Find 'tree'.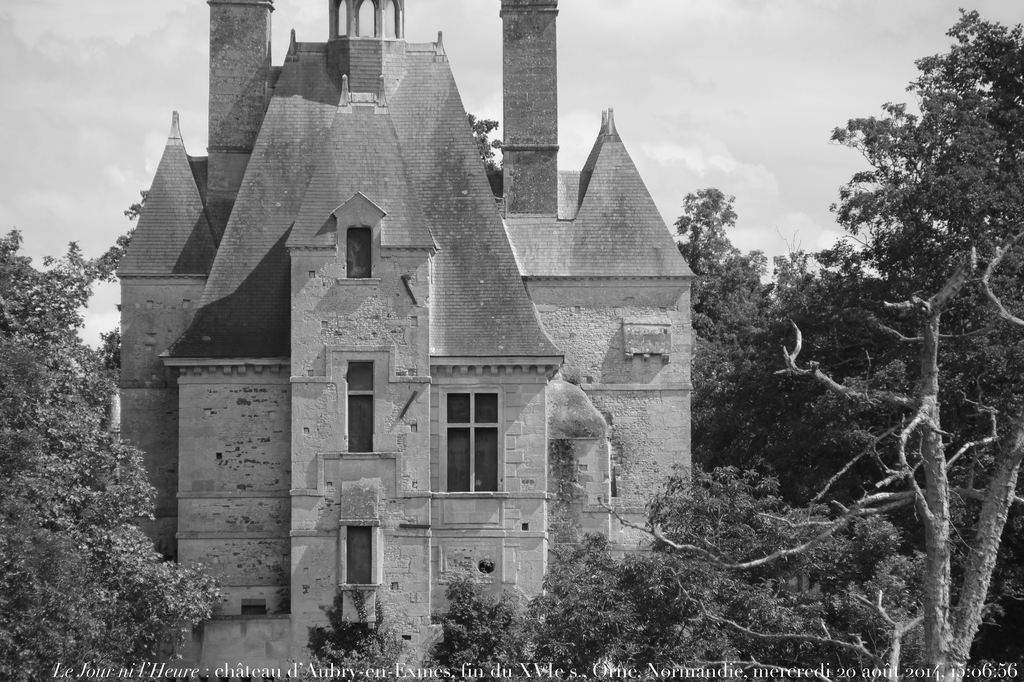
<box>657,176,784,457</box>.
